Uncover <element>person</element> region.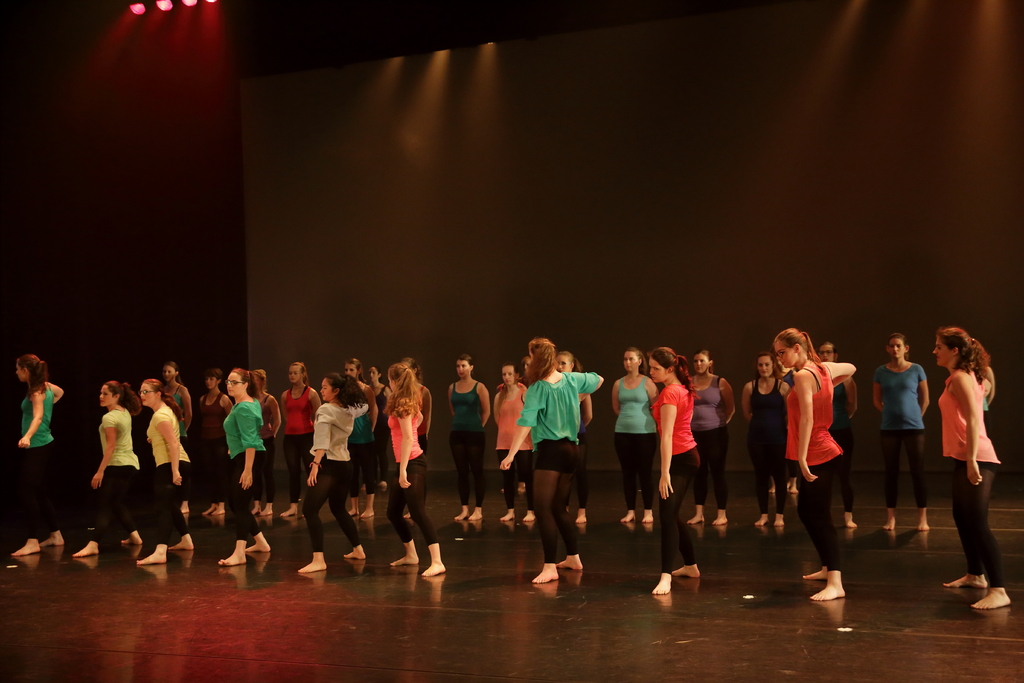
Uncovered: [681,348,738,525].
